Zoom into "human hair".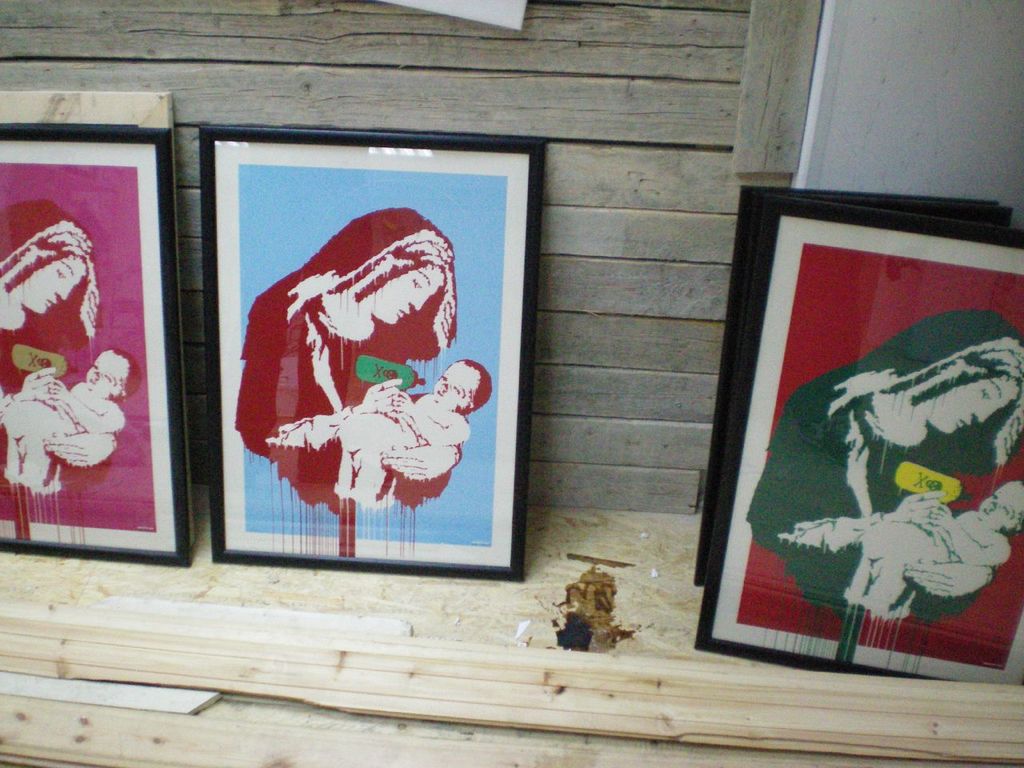
Zoom target: <bbox>103, 350, 141, 405</bbox>.
